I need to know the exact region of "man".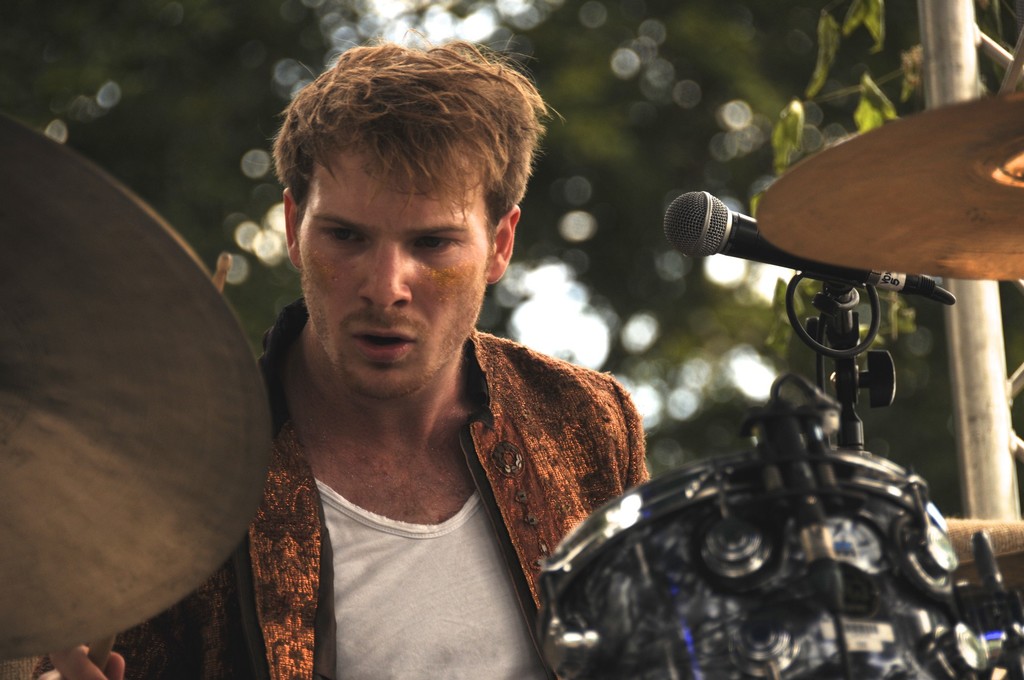
Region: box(190, 38, 699, 658).
